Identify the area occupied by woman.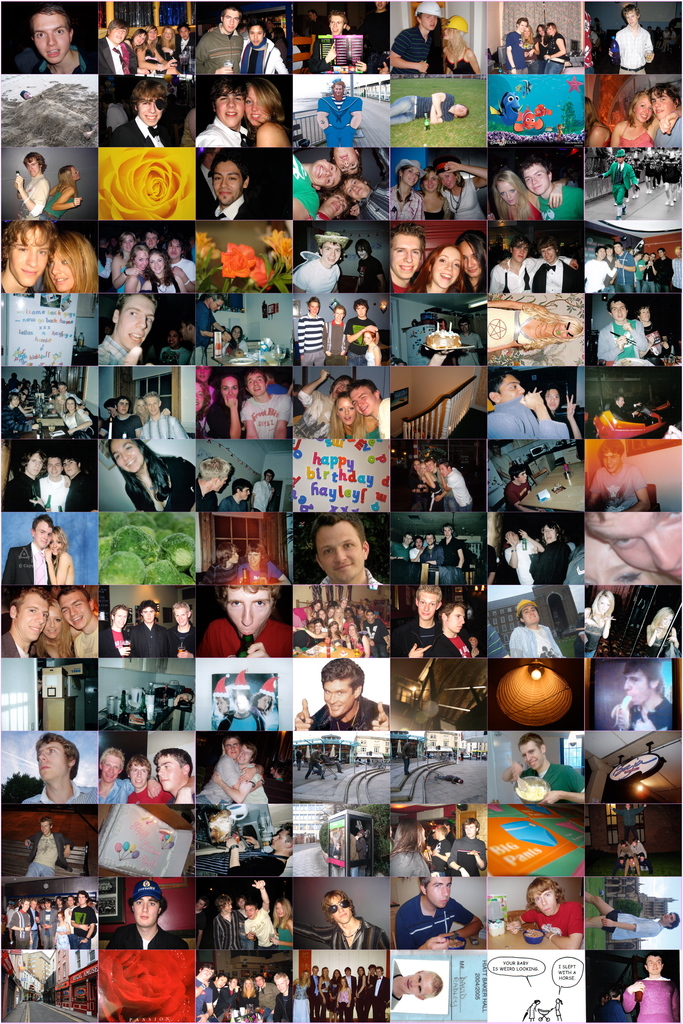
Area: <bbox>235, 977, 262, 1016</bbox>.
